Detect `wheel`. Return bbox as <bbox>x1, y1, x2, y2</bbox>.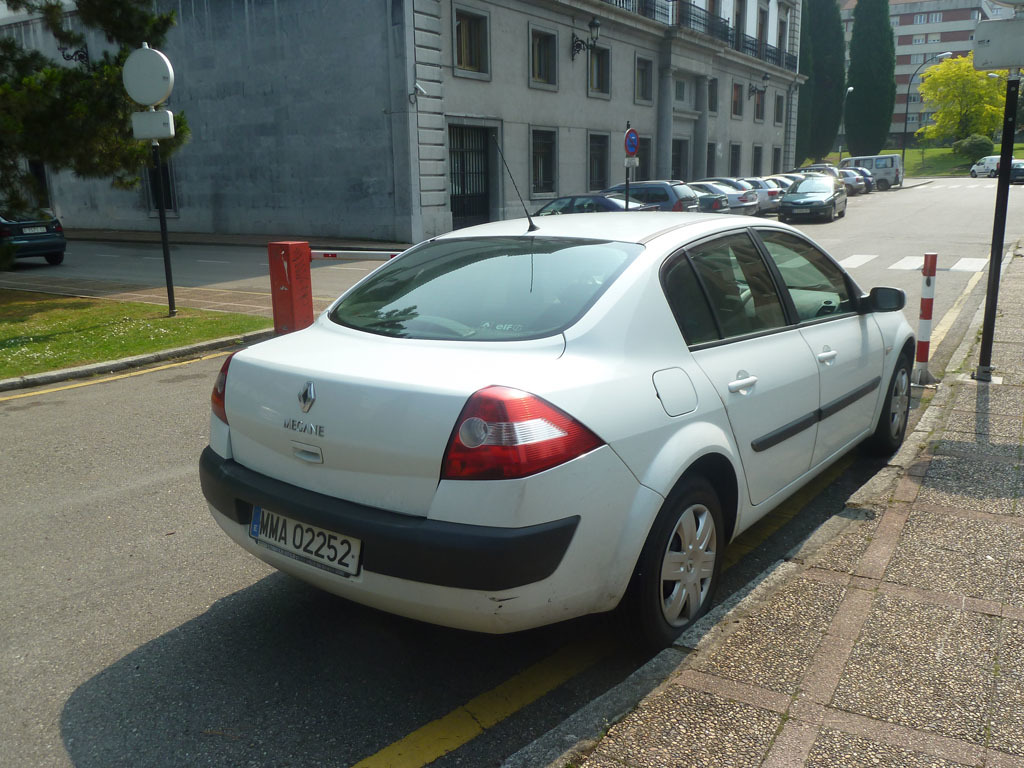
<bbox>877, 354, 911, 453</bbox>.
